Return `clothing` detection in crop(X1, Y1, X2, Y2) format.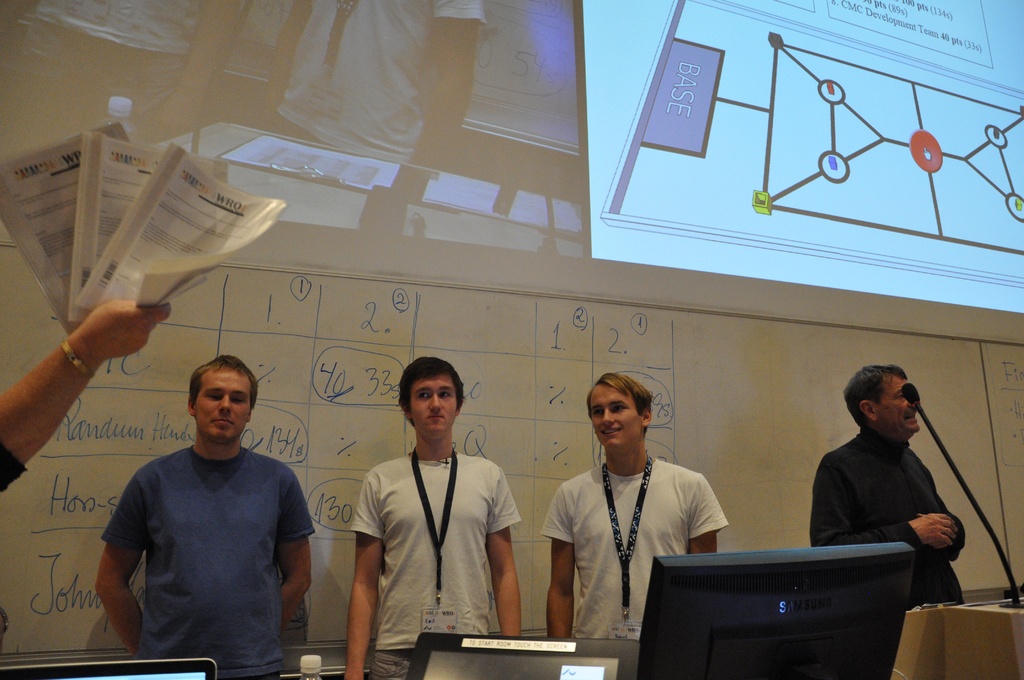
crop(541, 454, 731, 634).
